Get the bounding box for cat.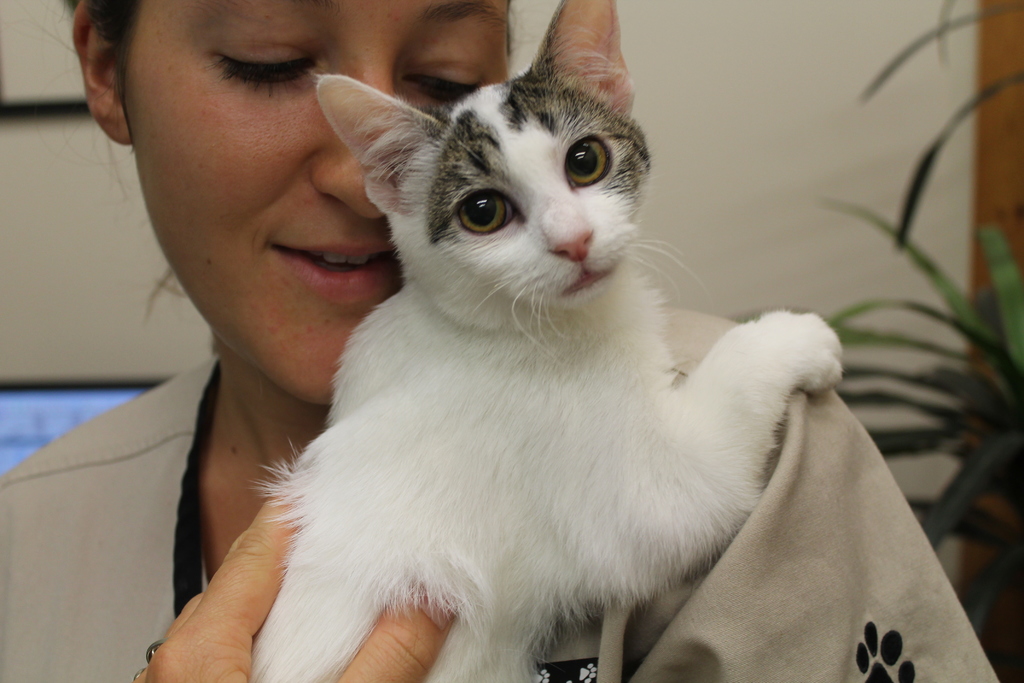
(253, 0, 845, 682).
